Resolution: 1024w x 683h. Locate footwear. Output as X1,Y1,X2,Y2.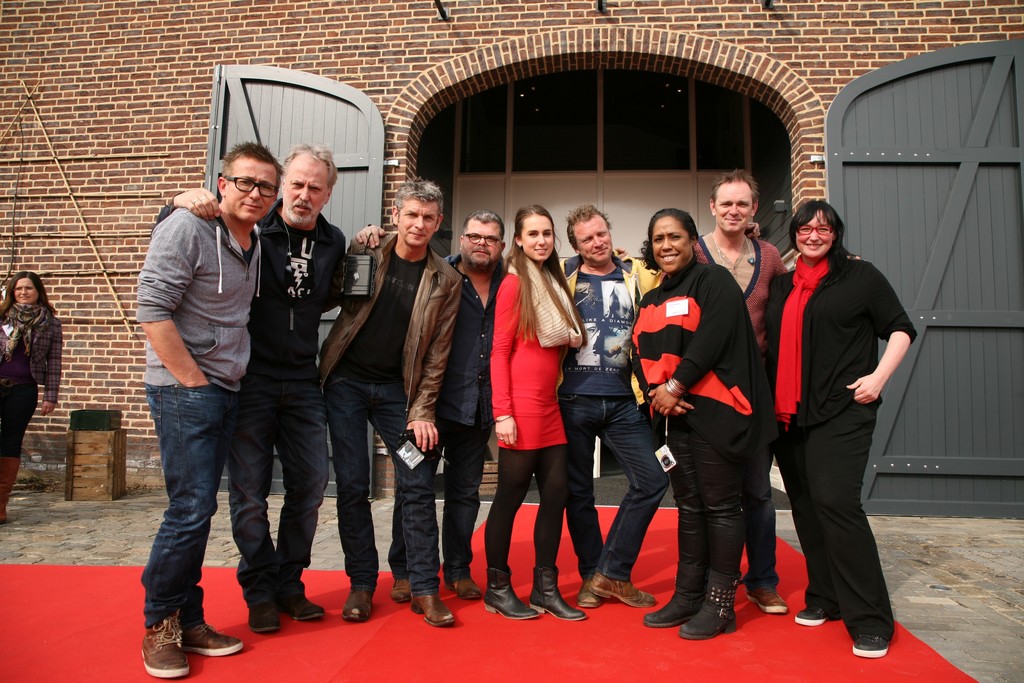
577,580,602,609.
